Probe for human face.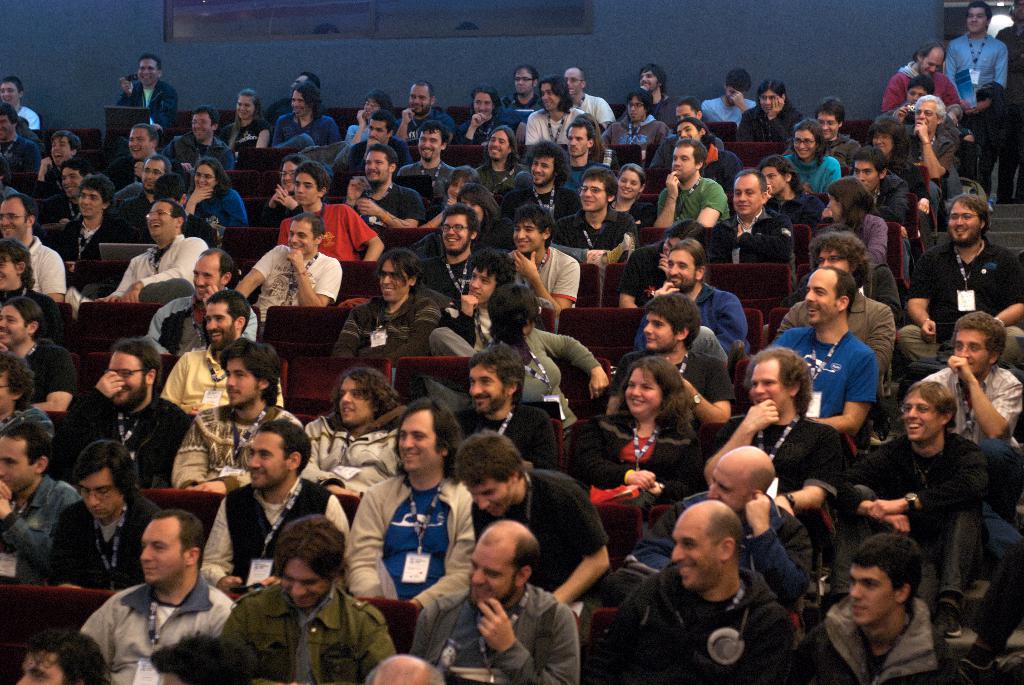
Probe result: x1=563 y1=123 x2=596 y2=156.
